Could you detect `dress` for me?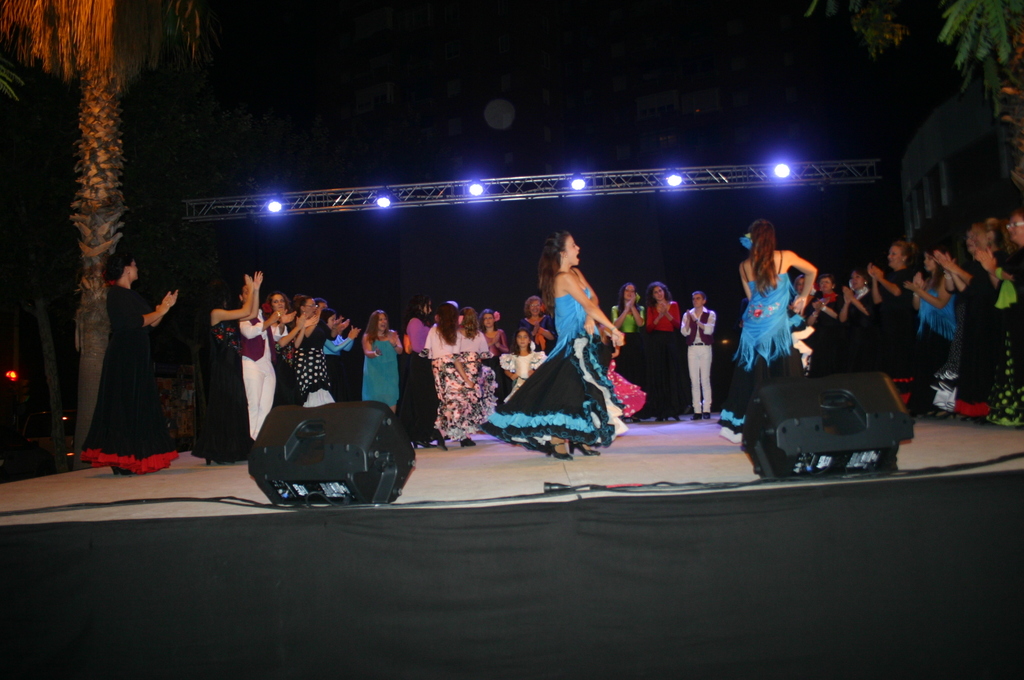
Detection result: <bbox>81, 282, 180, 472</bbox>.
